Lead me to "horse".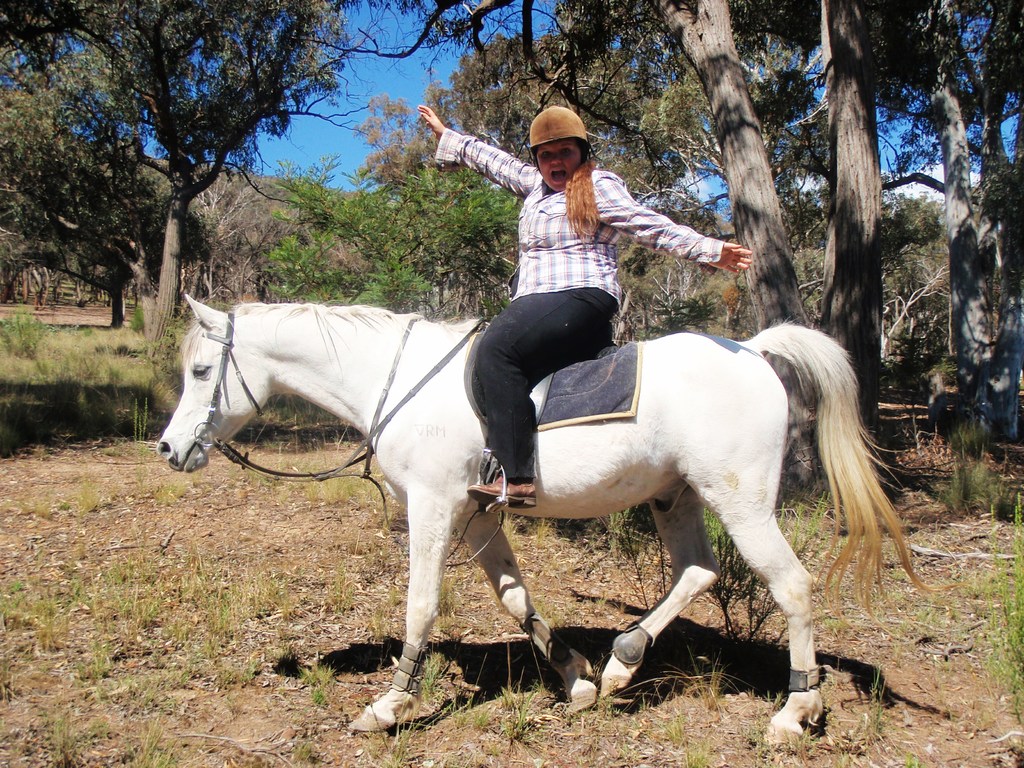
Lead to 154,294,965,746.
